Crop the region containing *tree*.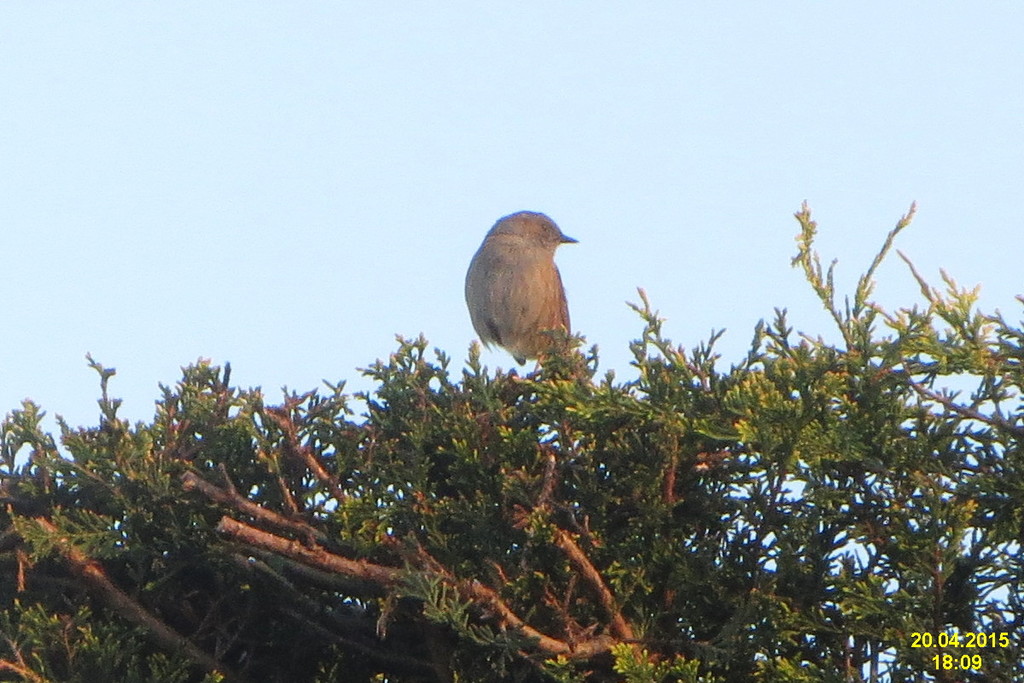
Crop region: bbox=(0, 197, 1023, 682).
